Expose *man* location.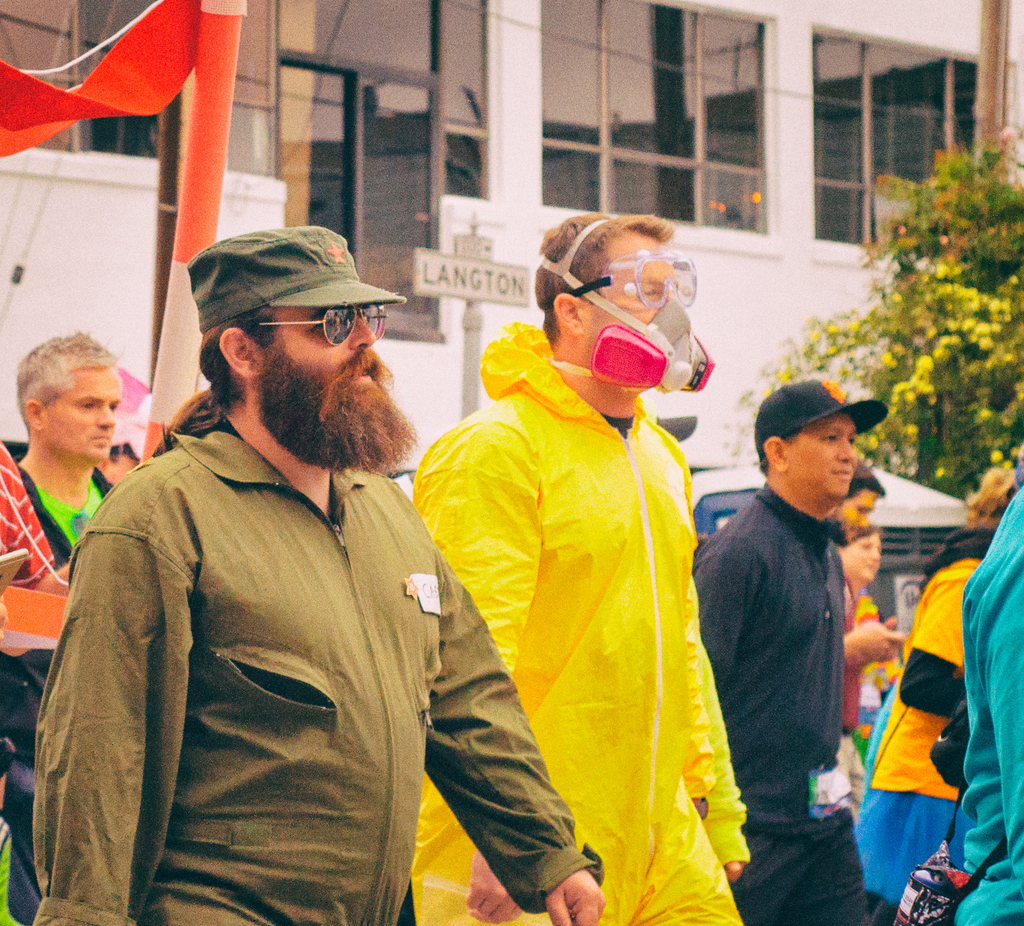
Exposed at [0, 319, 126, 925].
